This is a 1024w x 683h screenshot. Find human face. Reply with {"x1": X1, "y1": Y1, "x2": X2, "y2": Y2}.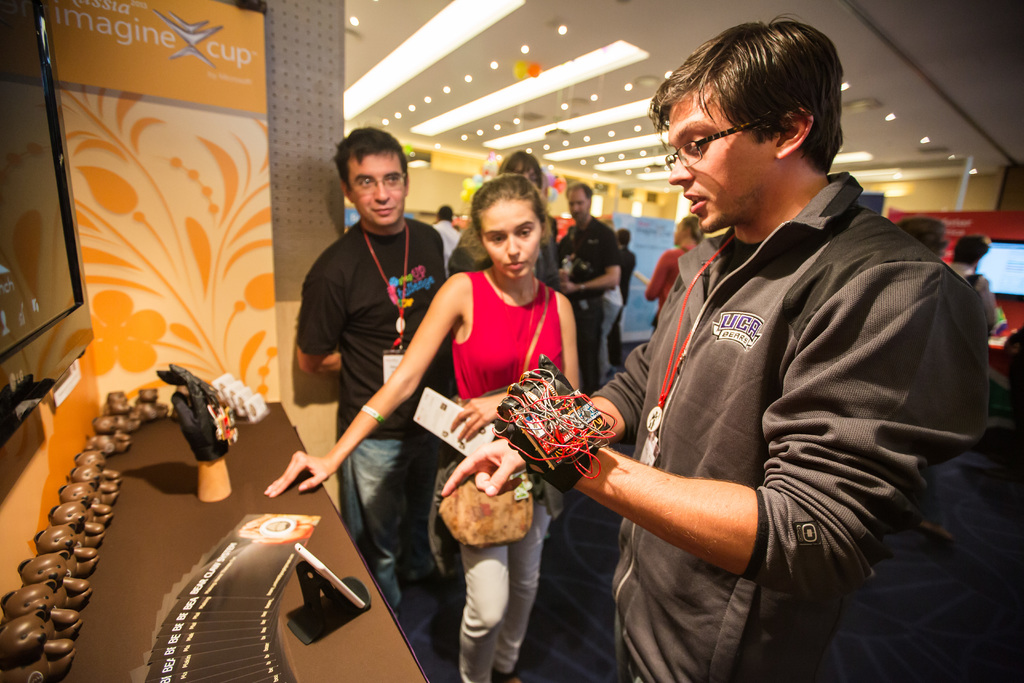
{"x1": 668, "y1": 81, "x2": 778, "y2": 236}.
